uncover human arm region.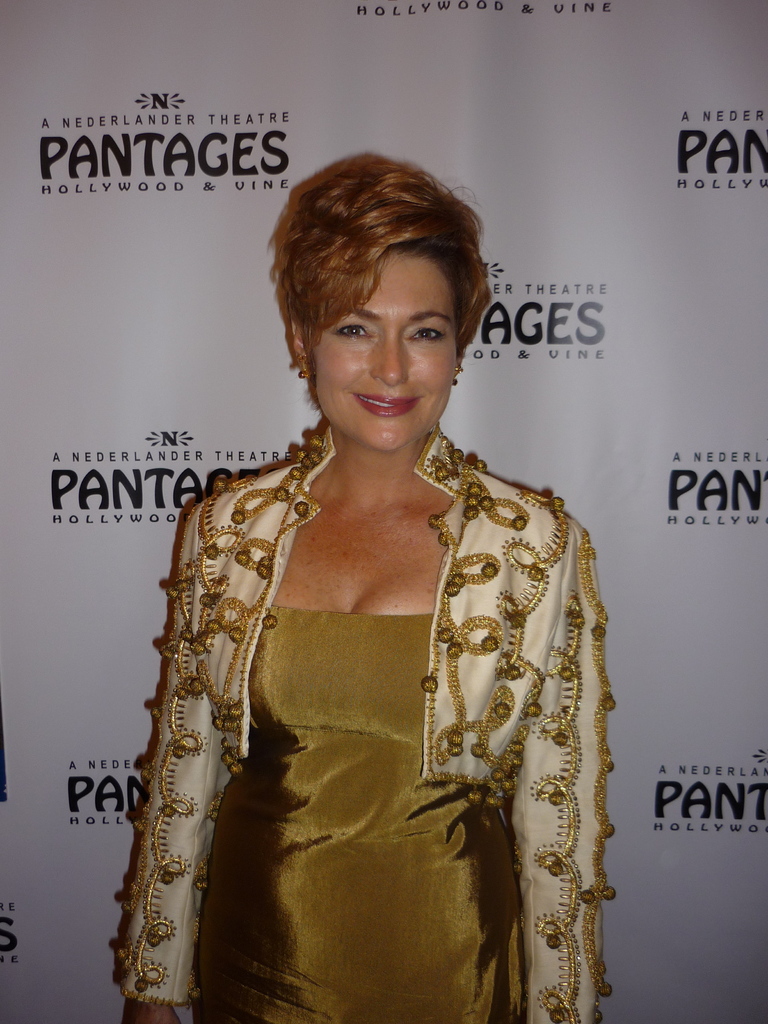
Uncovered: 509:518:609:1022.
